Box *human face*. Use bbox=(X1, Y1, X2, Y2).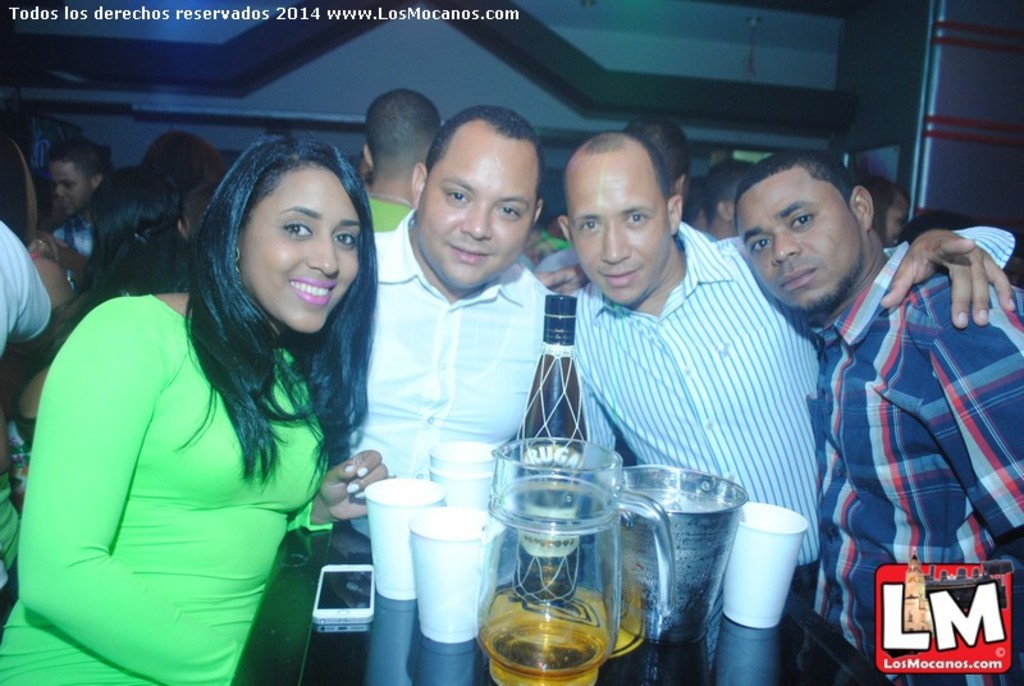
bbox=(50, 164, 96, 218).
